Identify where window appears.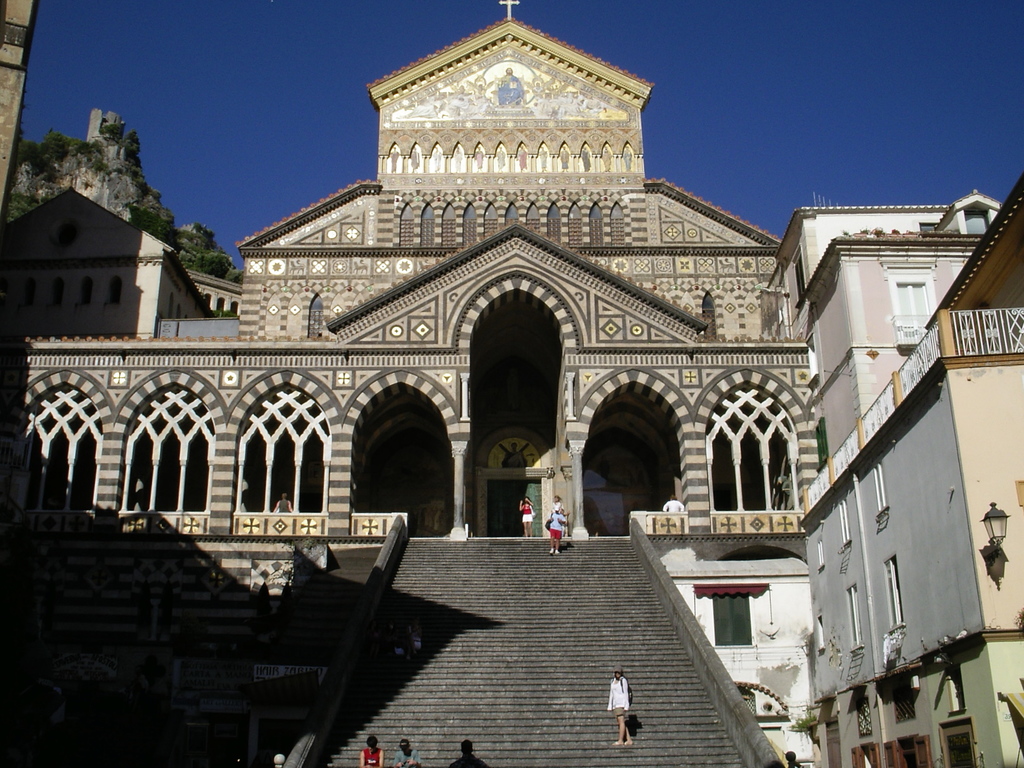
Appears at (701,361,810,536).
